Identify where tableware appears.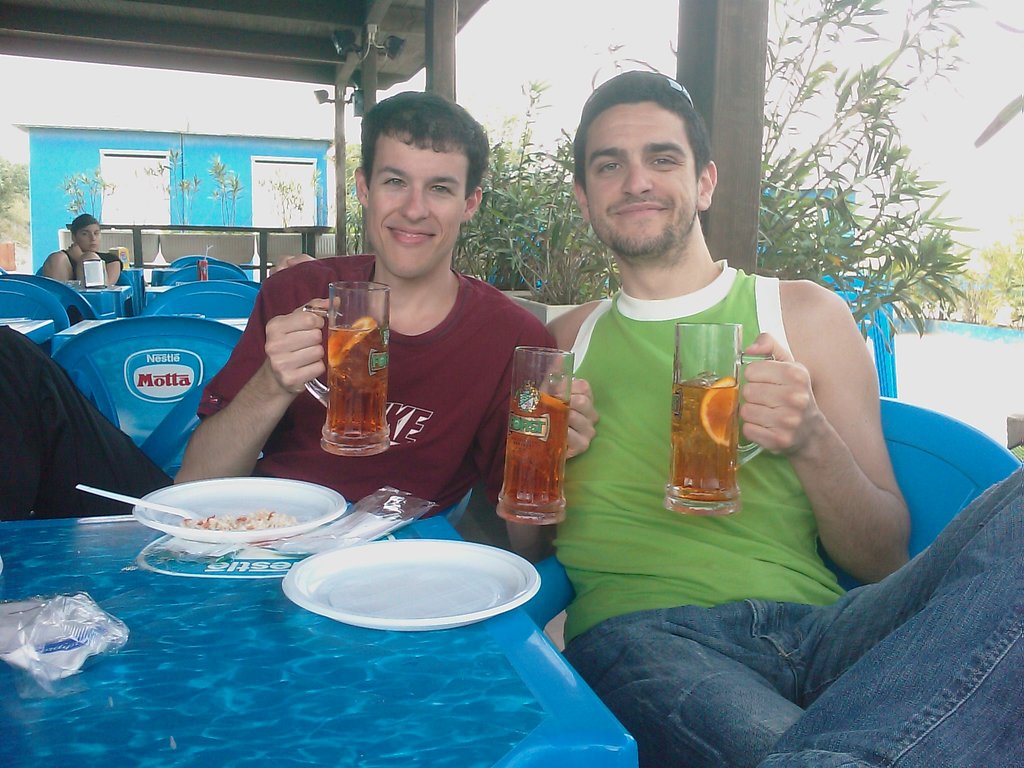
Appears at l=276, t=537, r=543, b=643.
